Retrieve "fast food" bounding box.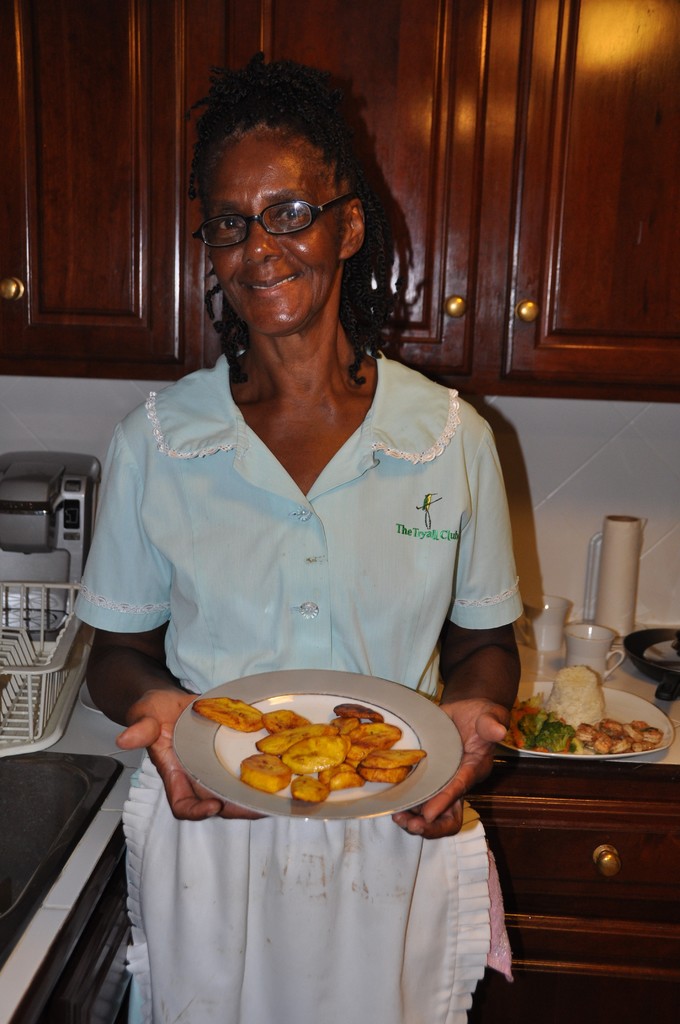
Bounding box: {"left": 179, "top": 694, "right": 435, "bottom": 814}.
